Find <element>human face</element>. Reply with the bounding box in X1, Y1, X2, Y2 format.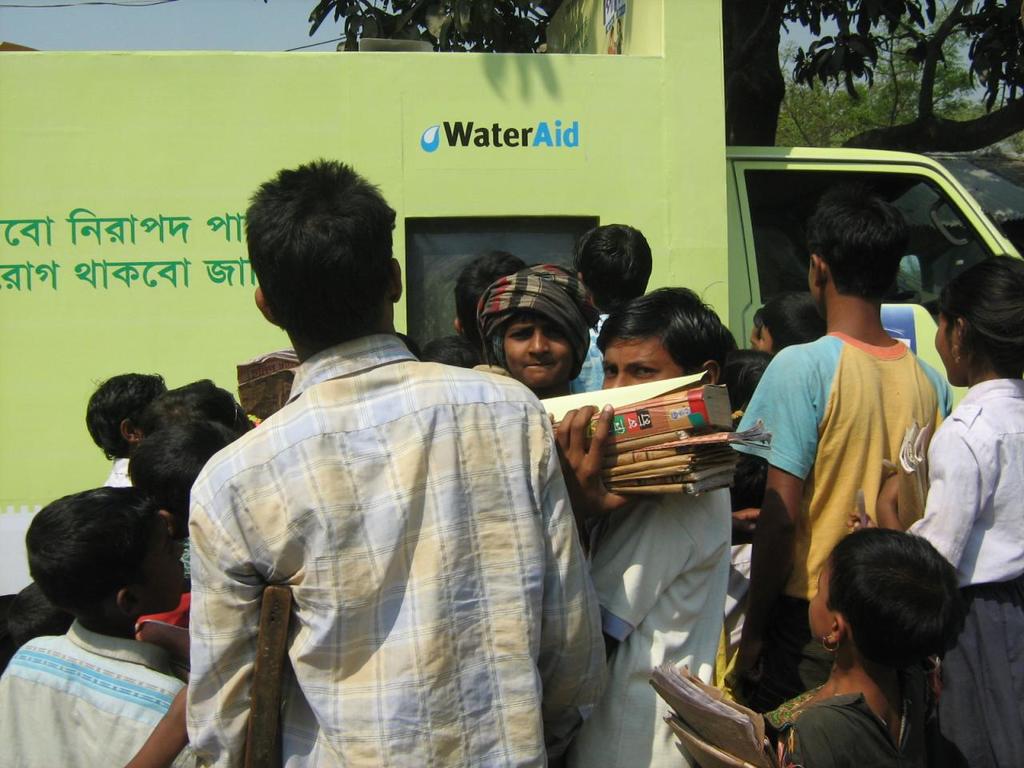
504, 313, 575, 389.
